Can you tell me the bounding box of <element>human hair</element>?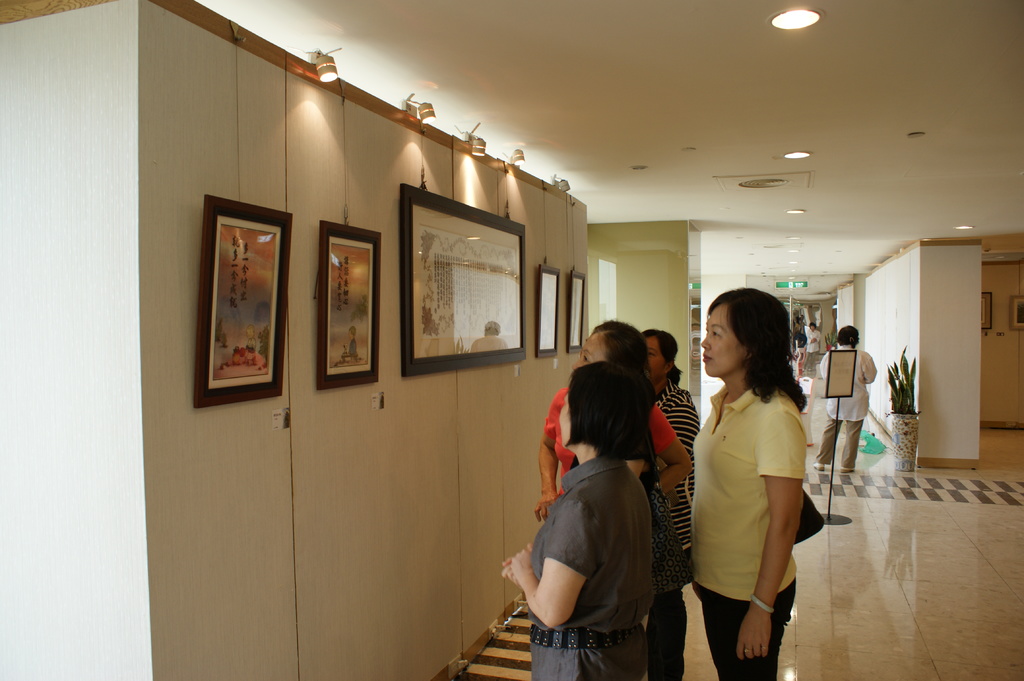
(586,318,646,383).
